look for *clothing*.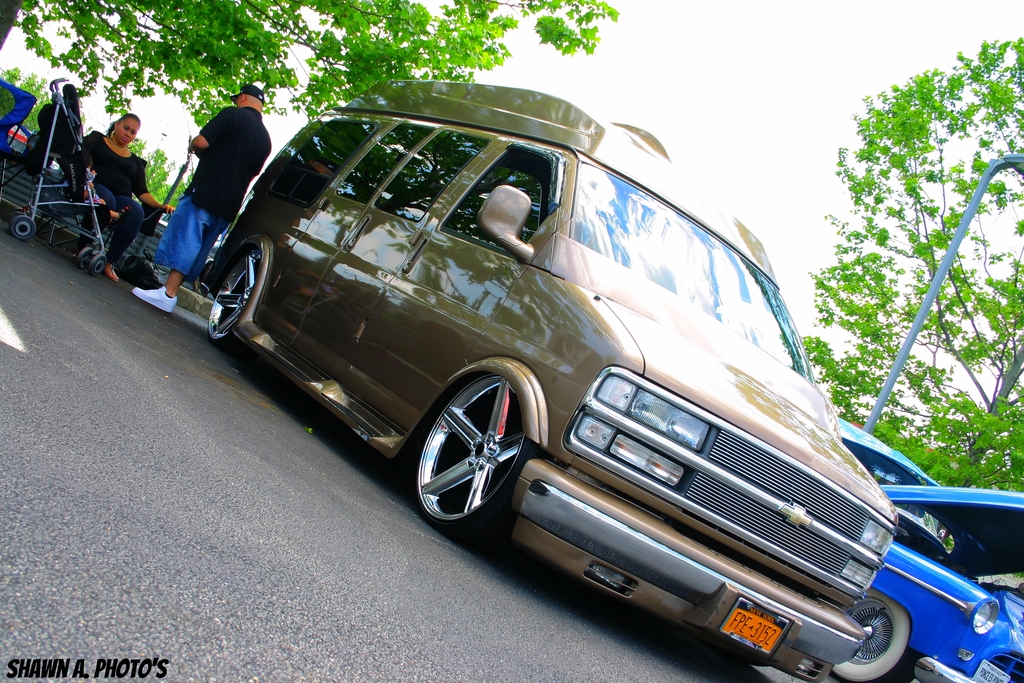
Found: bbox(79, 131, 145, 262).
